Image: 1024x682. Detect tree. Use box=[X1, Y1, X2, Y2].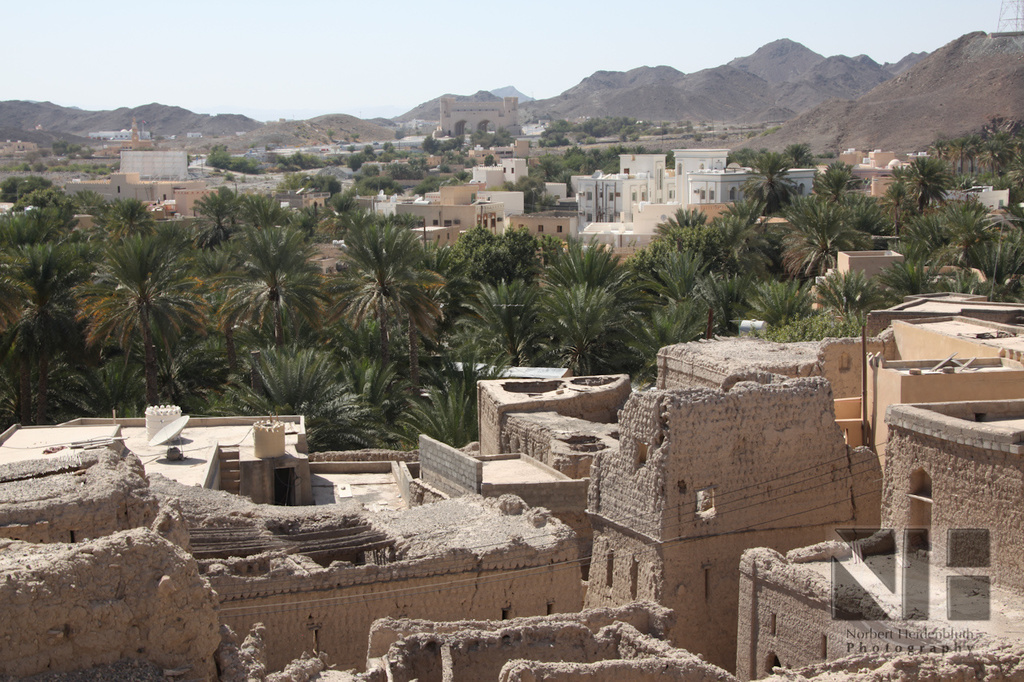
box=[644, 281, 756, 346].
